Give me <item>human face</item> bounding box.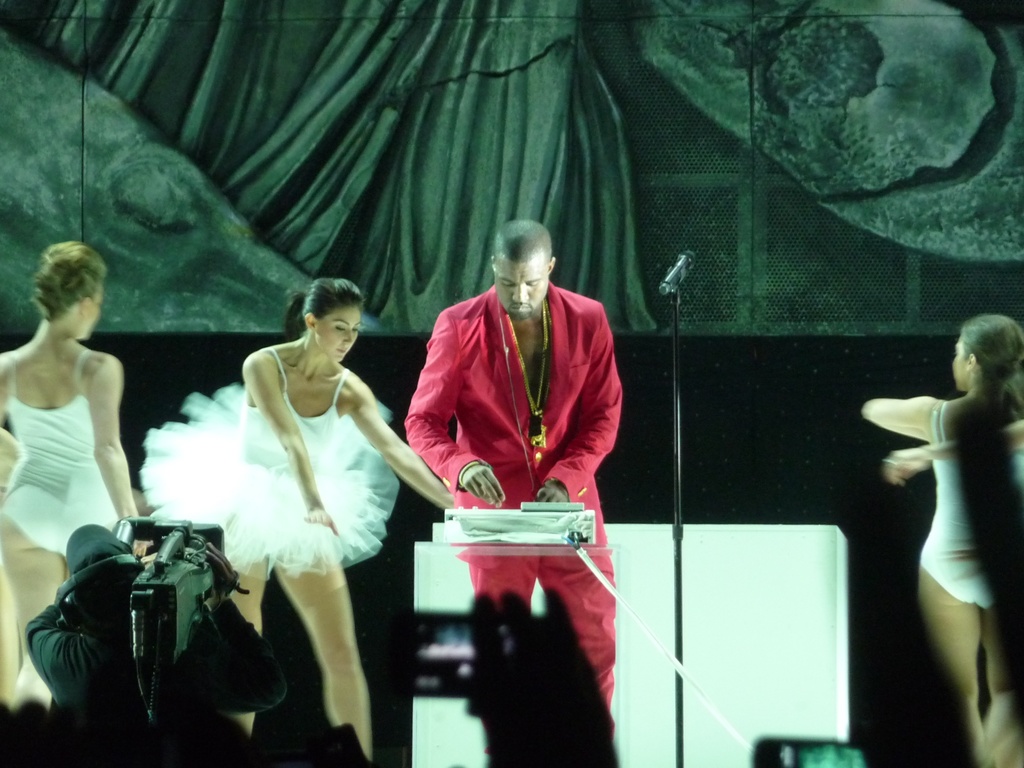
493 261 552 316.
